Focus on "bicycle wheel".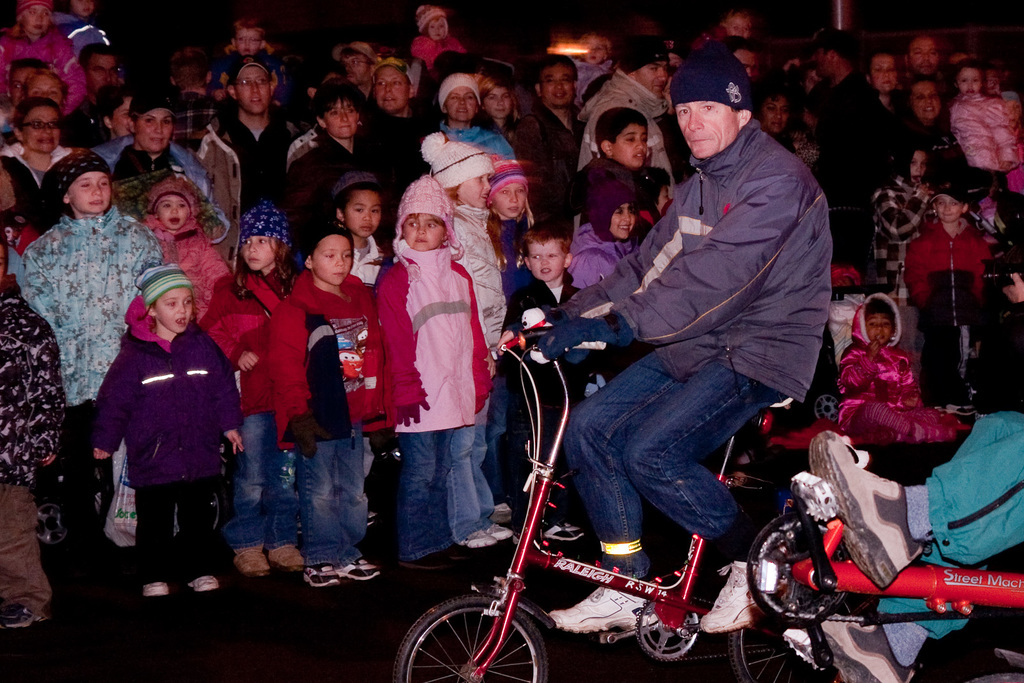
Focused at detection(392, 591, 550, 682).
